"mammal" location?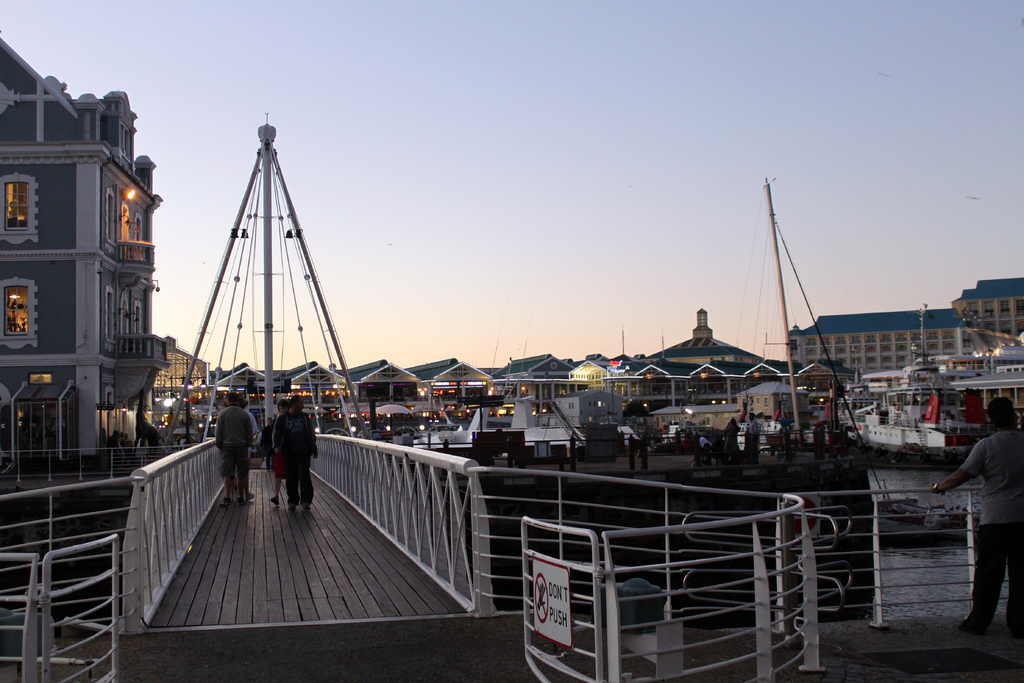
bbox=(720, 417, 741, 463)
